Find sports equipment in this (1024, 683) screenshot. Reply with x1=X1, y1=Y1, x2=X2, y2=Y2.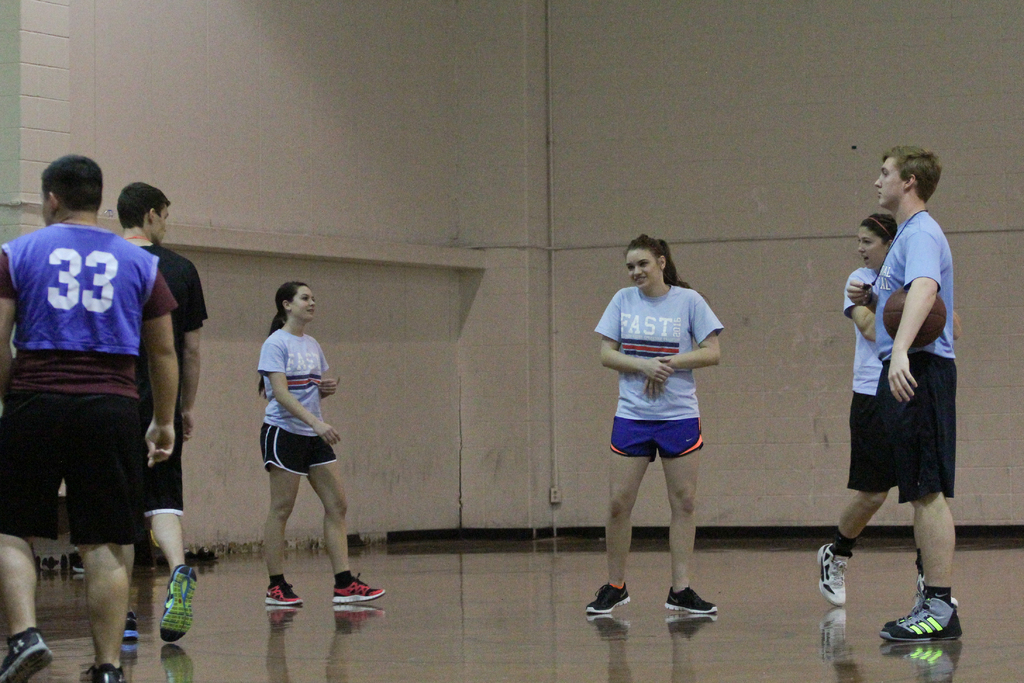
x1=328, y1=566, x2=387, y2=609.
